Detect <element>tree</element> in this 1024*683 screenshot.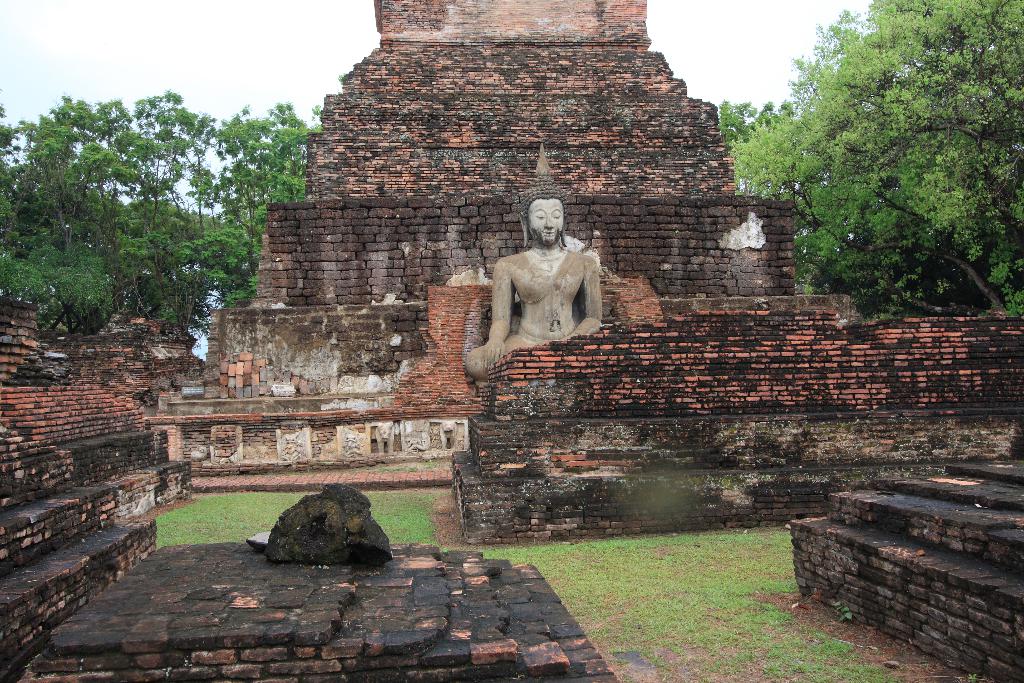
Detection: crop(196, 90, 324, 310).
